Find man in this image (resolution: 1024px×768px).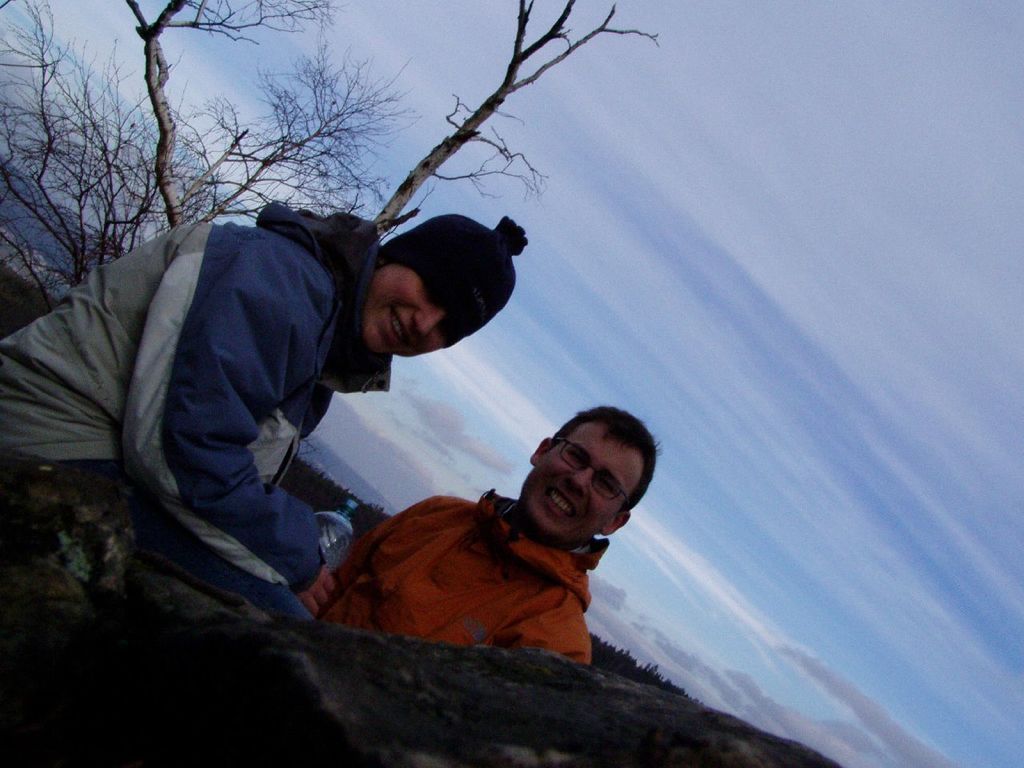
select_region(308, 421, 687, 692).
